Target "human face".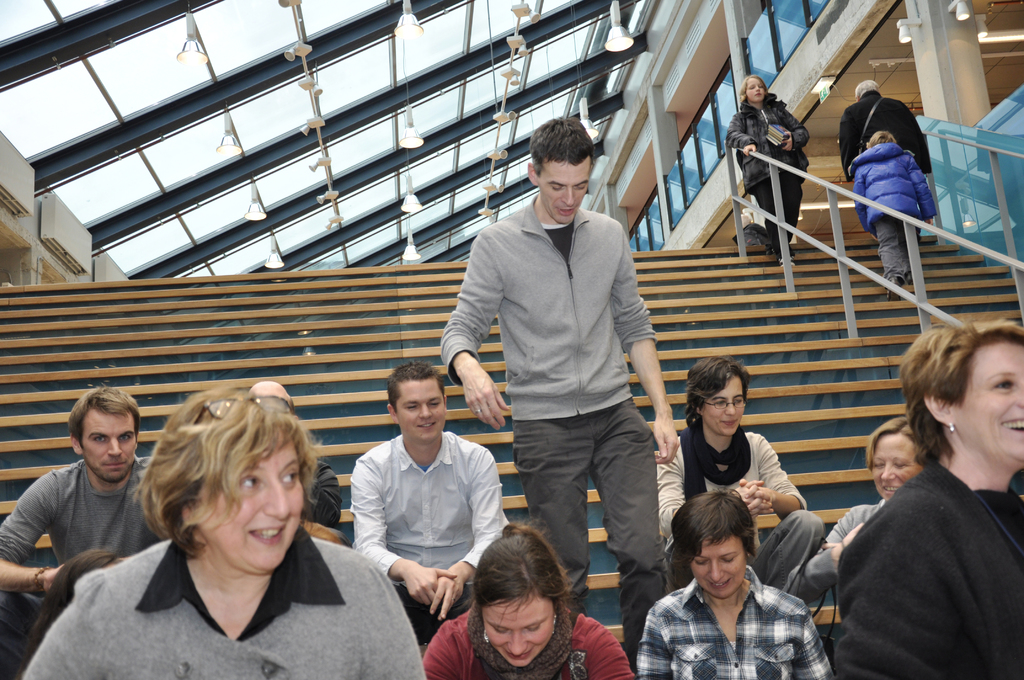
Target region: x1=870 y1=433 x2=924 y2=501.
